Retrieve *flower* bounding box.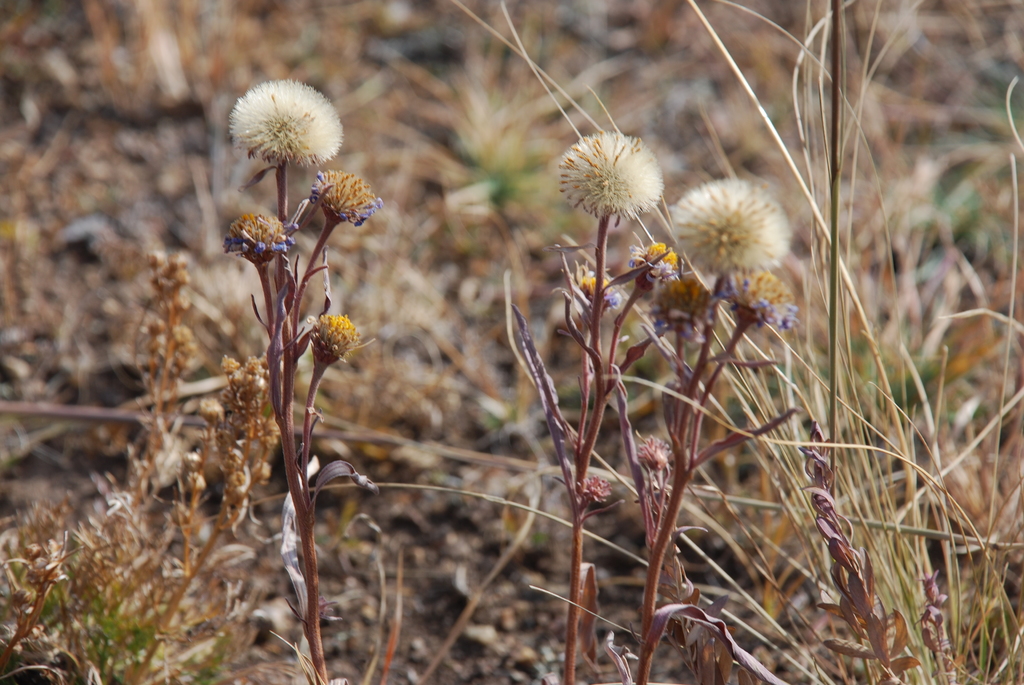
Bounding box: Rect(647, 267, 719, 340).
